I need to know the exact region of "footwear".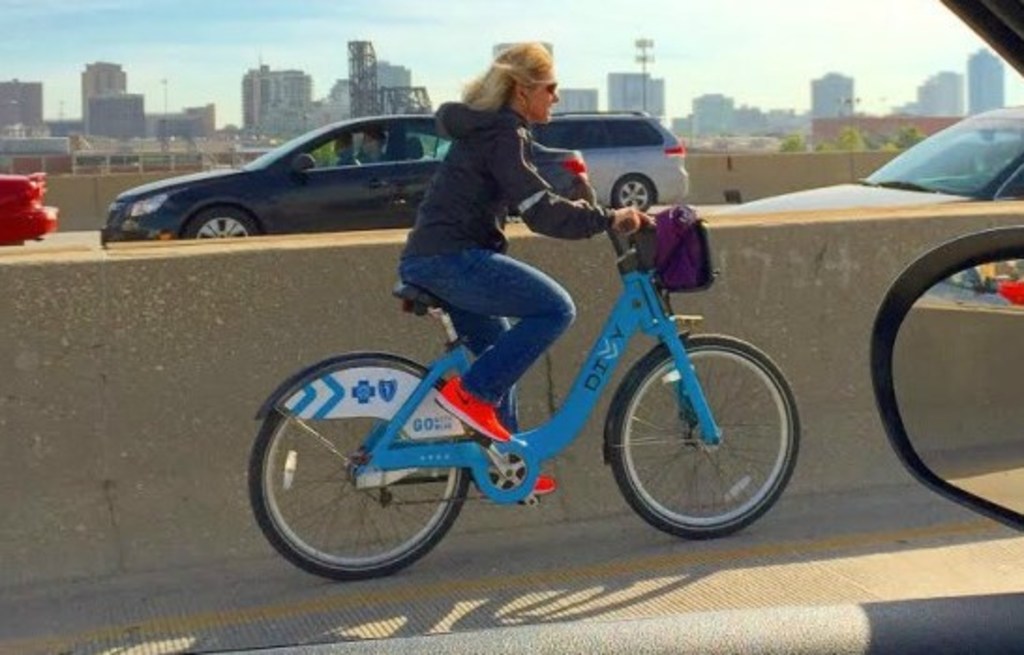
Region: bbox(435, 379, 512, 441).
